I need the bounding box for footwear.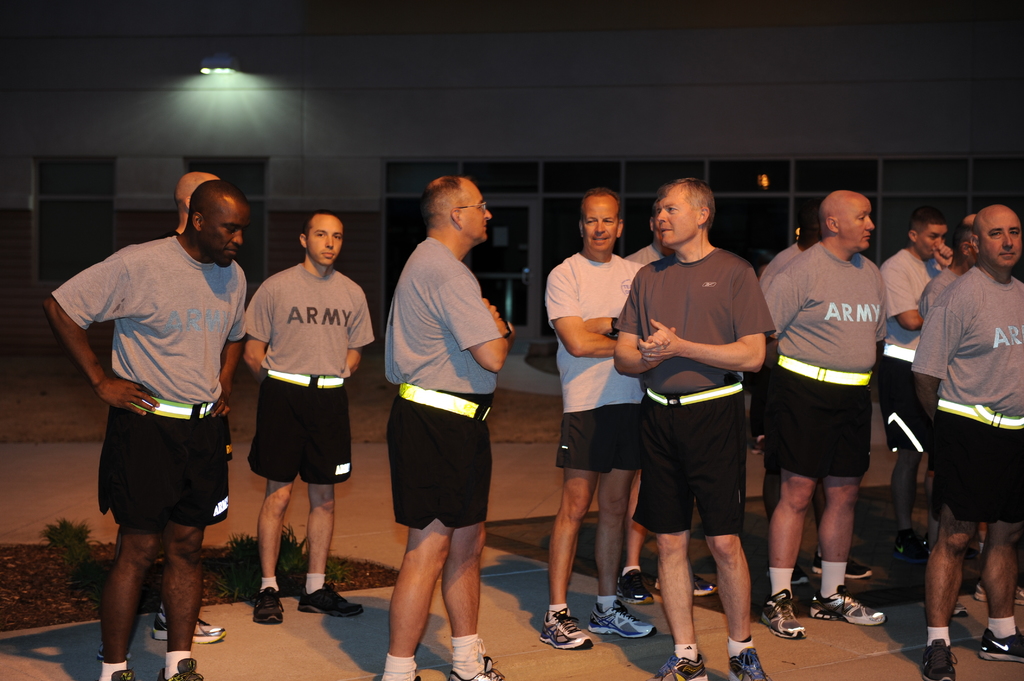
Here it is: {"left": 113, "top": 670, "right": 138, "bottom": 680}.
